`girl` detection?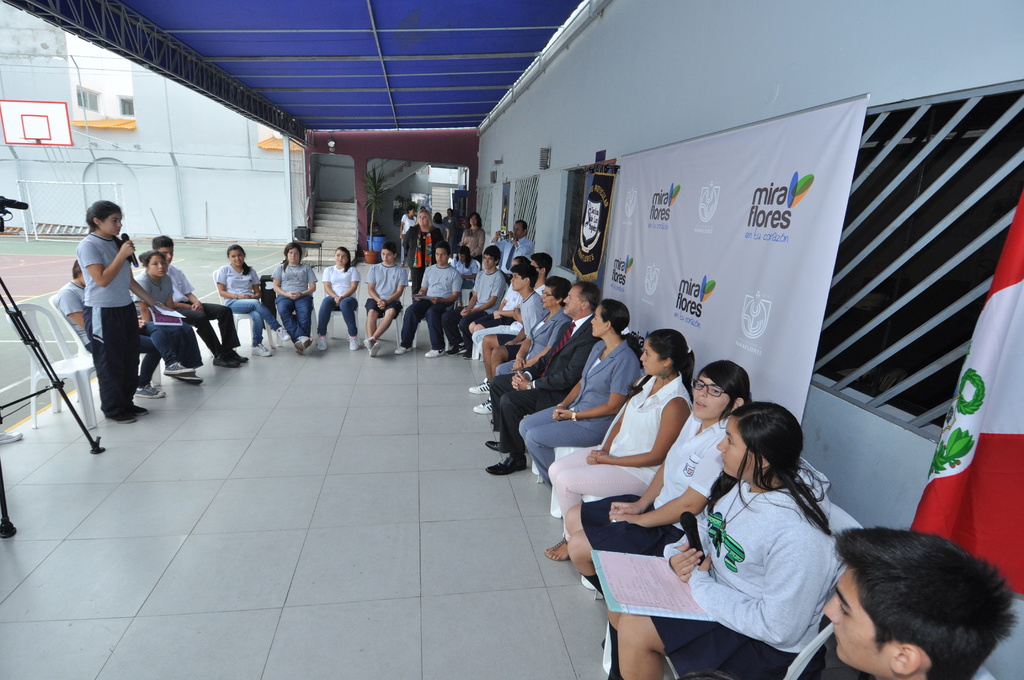
left=271, top=242, right=317, bottom=354
